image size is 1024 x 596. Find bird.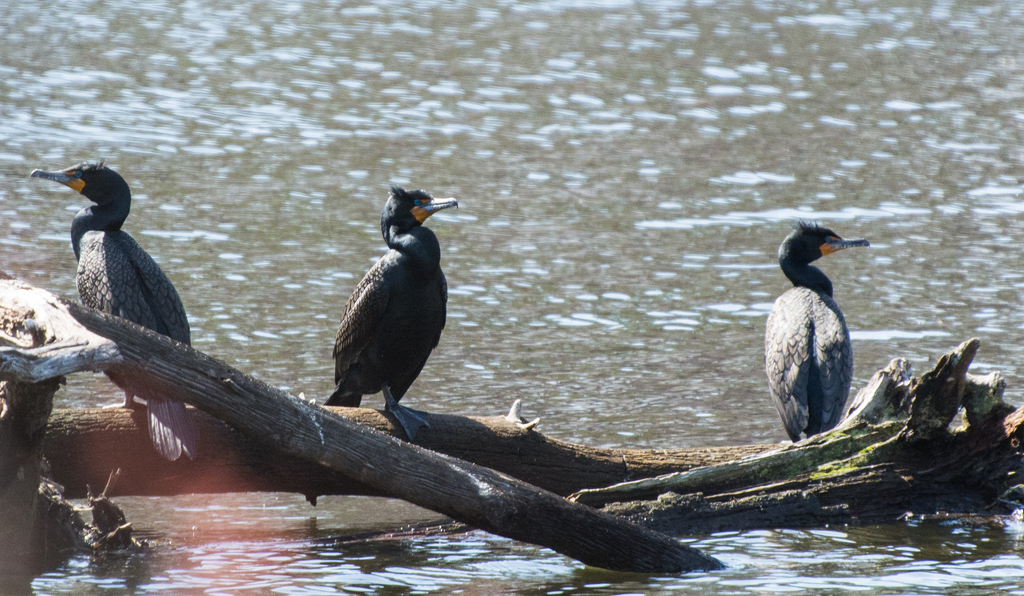
<bbox>314, 186, 455, 512</bbox>.
